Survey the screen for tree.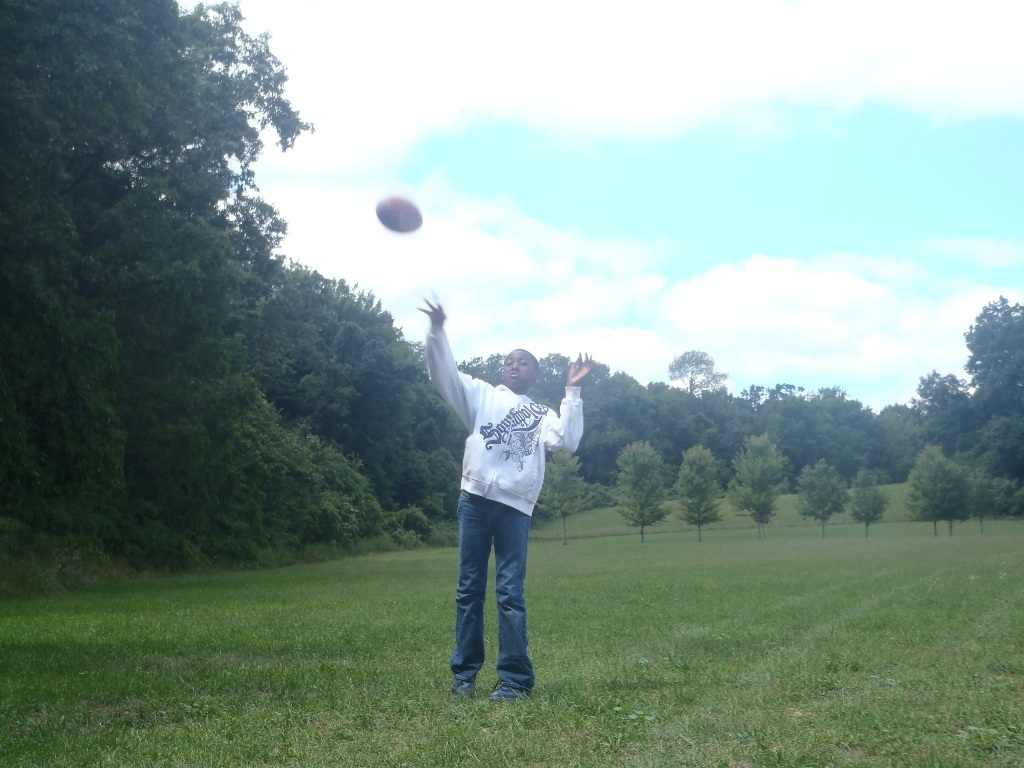
Survey found: 898,450,980,535.
